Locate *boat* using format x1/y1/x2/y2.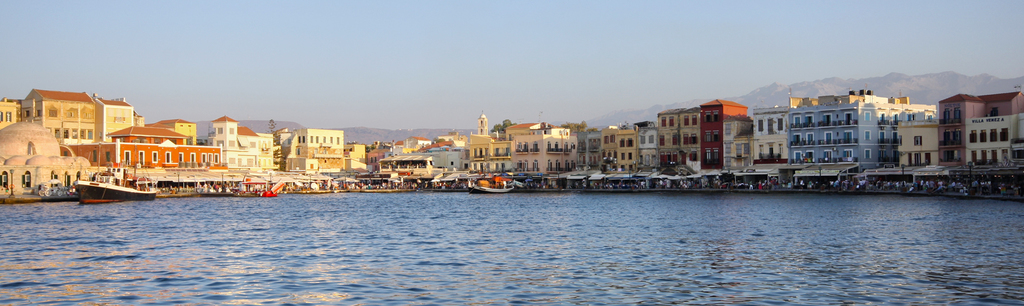
463/180/518/194.
